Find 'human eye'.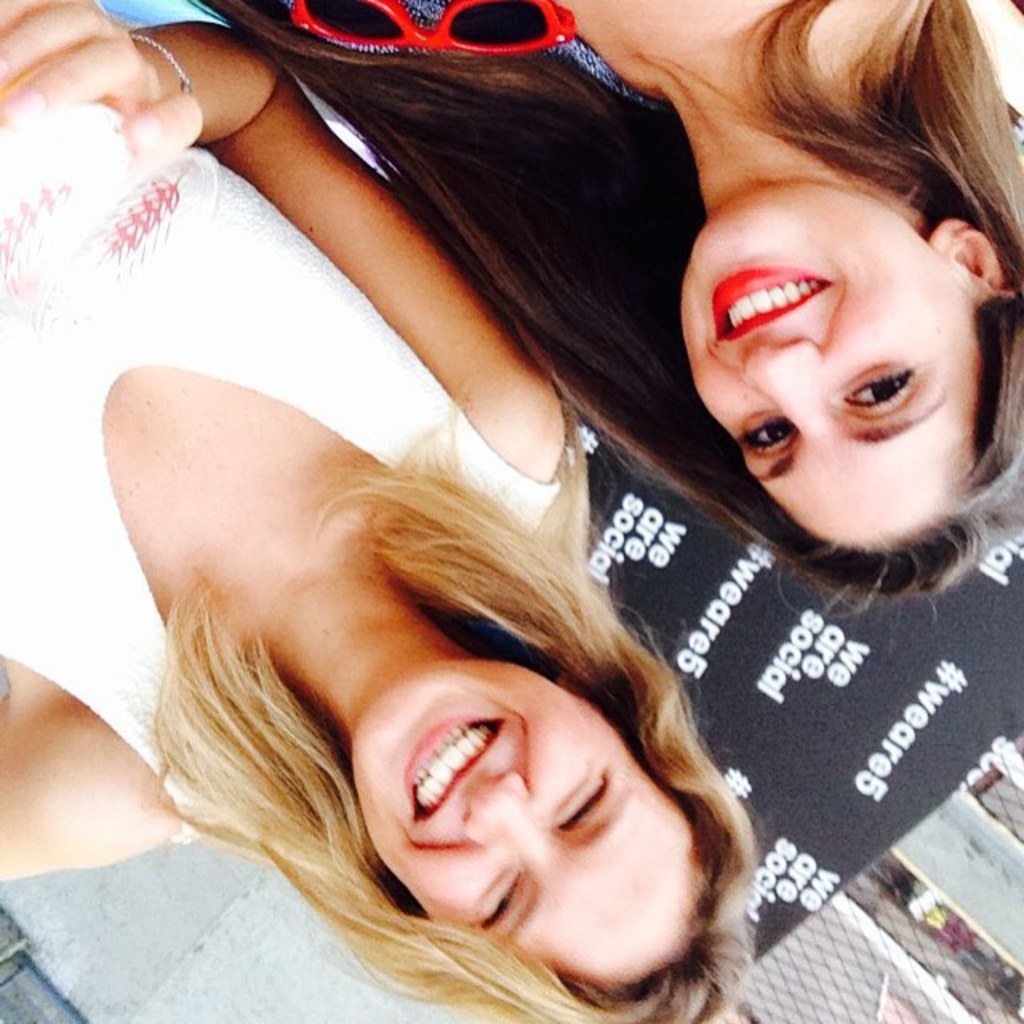
736:410:797:456.
